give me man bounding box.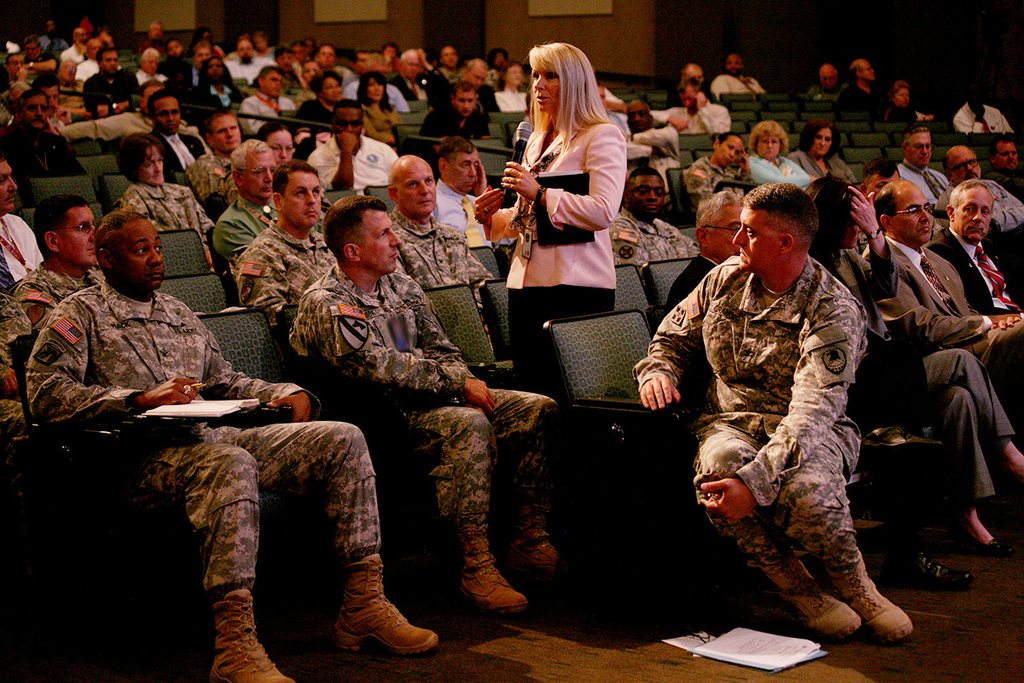
(left=938, top=150, right=1021, bottom=232).
